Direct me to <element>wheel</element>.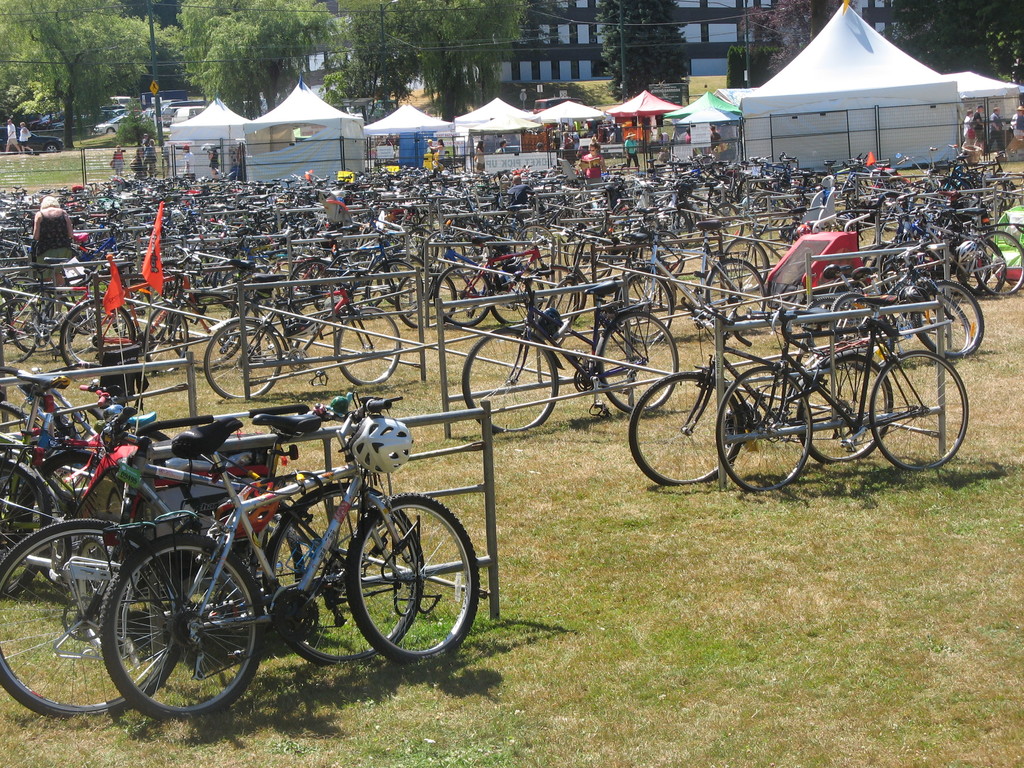
Direction: (575, 239, 610, 278).
